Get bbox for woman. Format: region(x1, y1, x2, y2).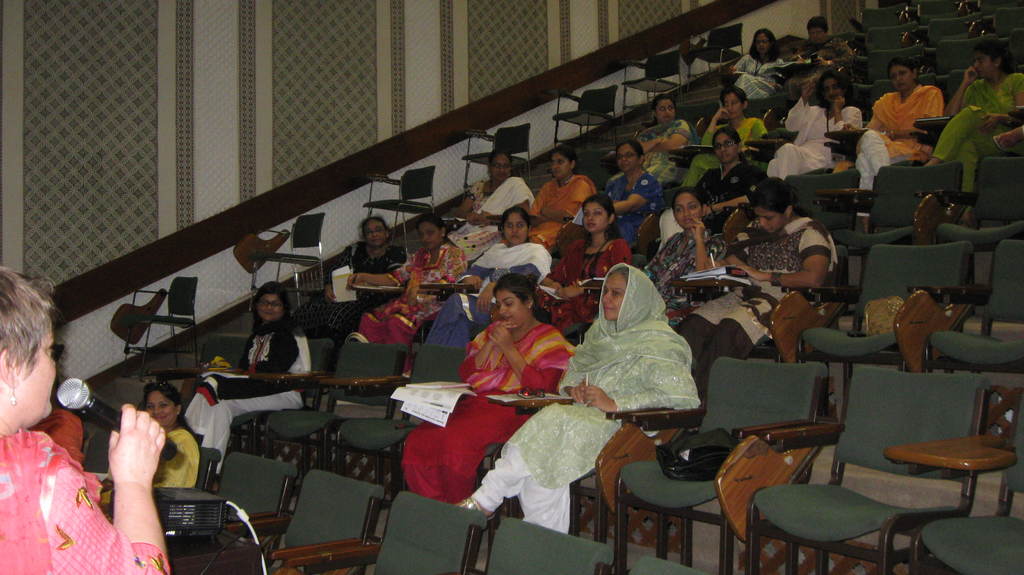
region(403, 276, 568, 505).
